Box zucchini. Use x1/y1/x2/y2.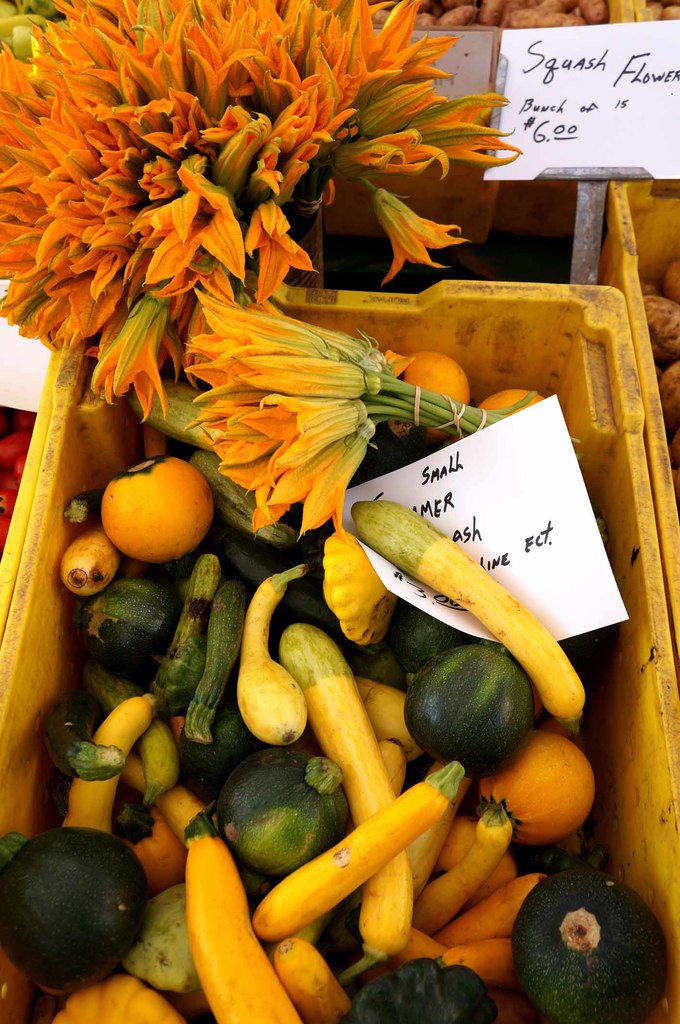
232/559/316/758.
